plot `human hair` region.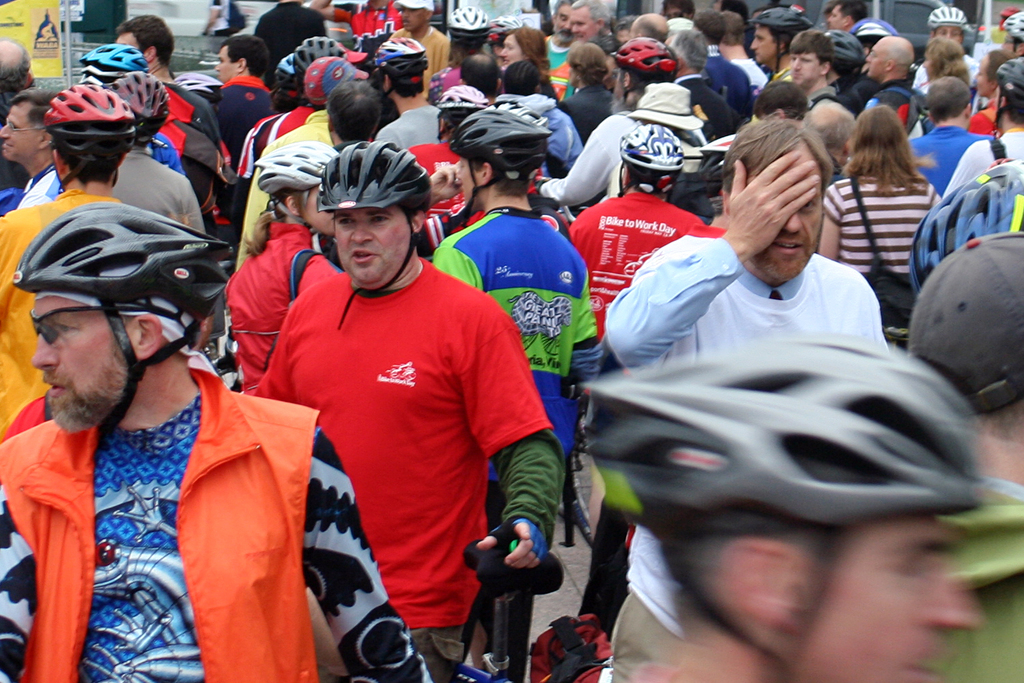
Plotted at (636, 15, 668, 40).
